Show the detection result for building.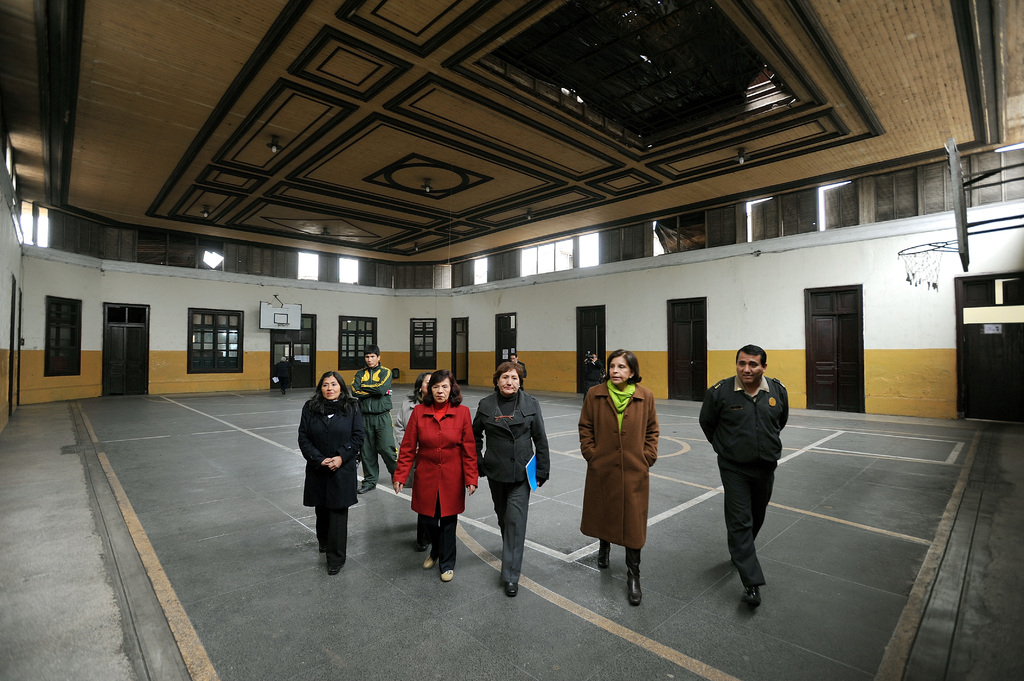
x1=0, y1=0, x2=1023, y2=679.
